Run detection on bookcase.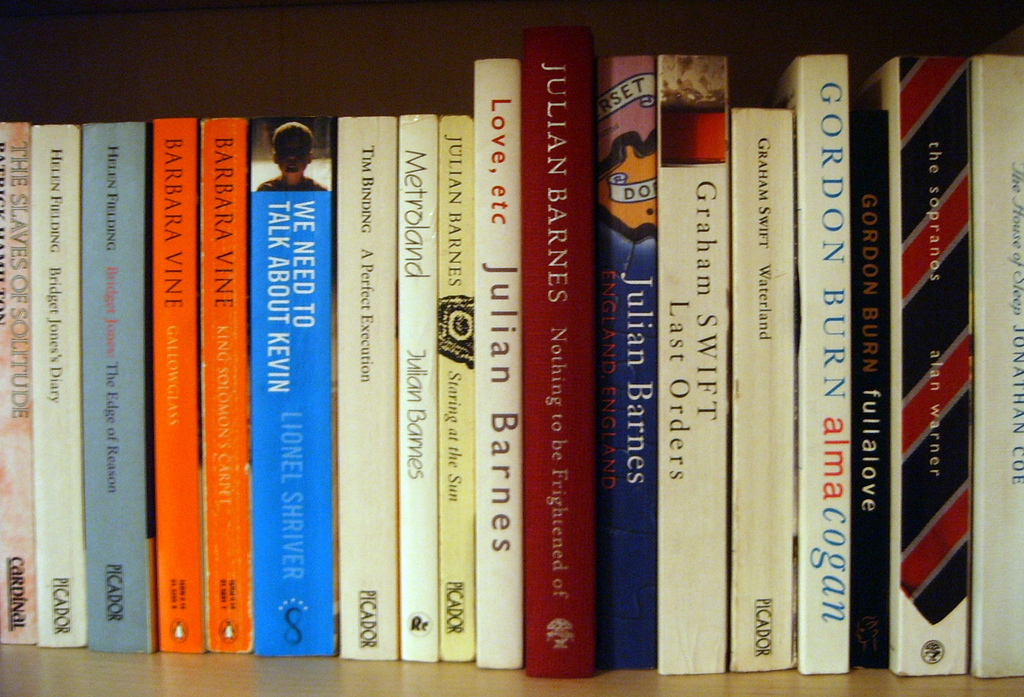
Result: 0 0 1023 685.
